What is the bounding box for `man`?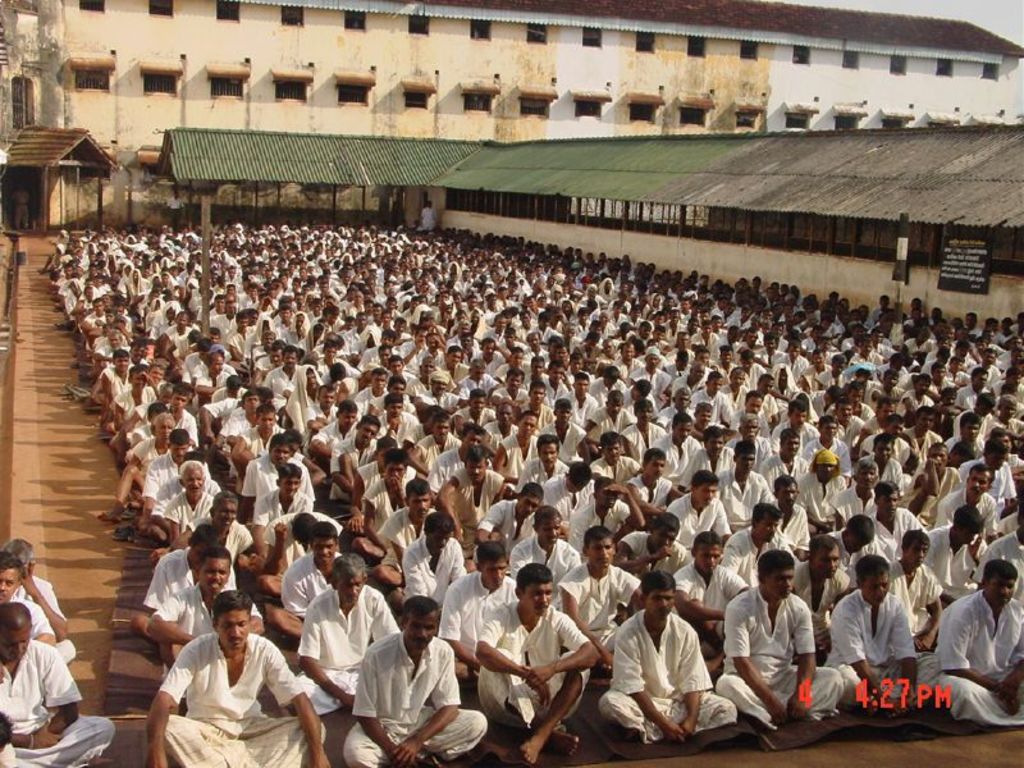
(232,402,288,475).
